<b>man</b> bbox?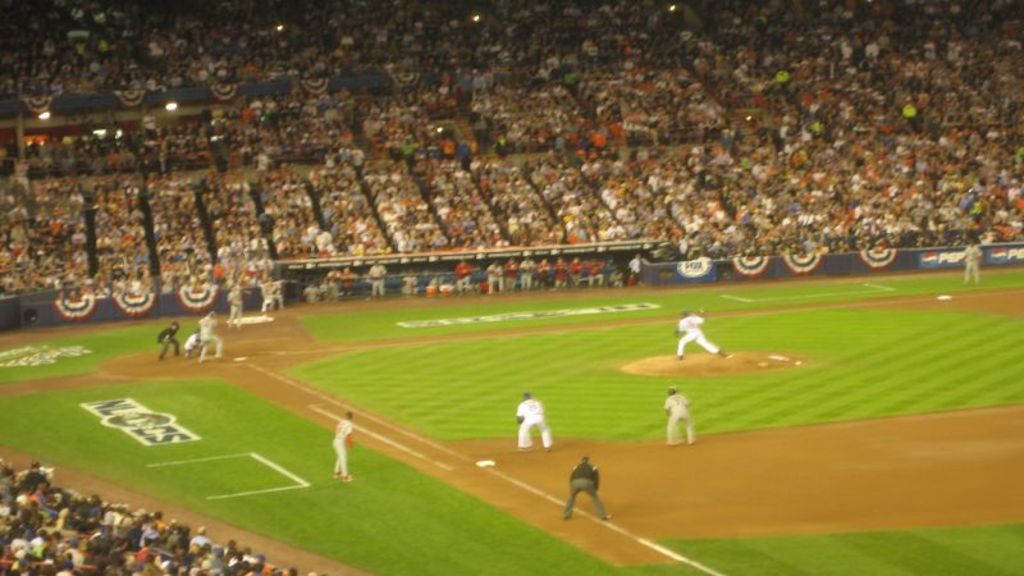
{"x1": 328, "y1": 411, "x2": 355, "y2": 484}
